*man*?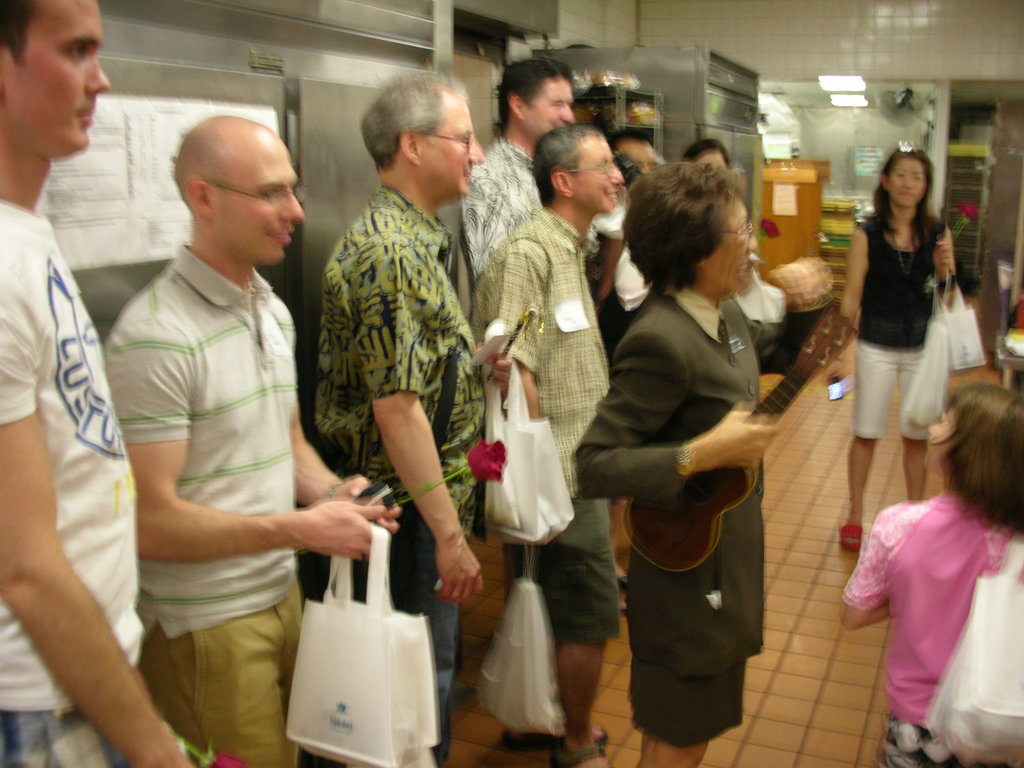
select_region(474, 124, 614, 767)
